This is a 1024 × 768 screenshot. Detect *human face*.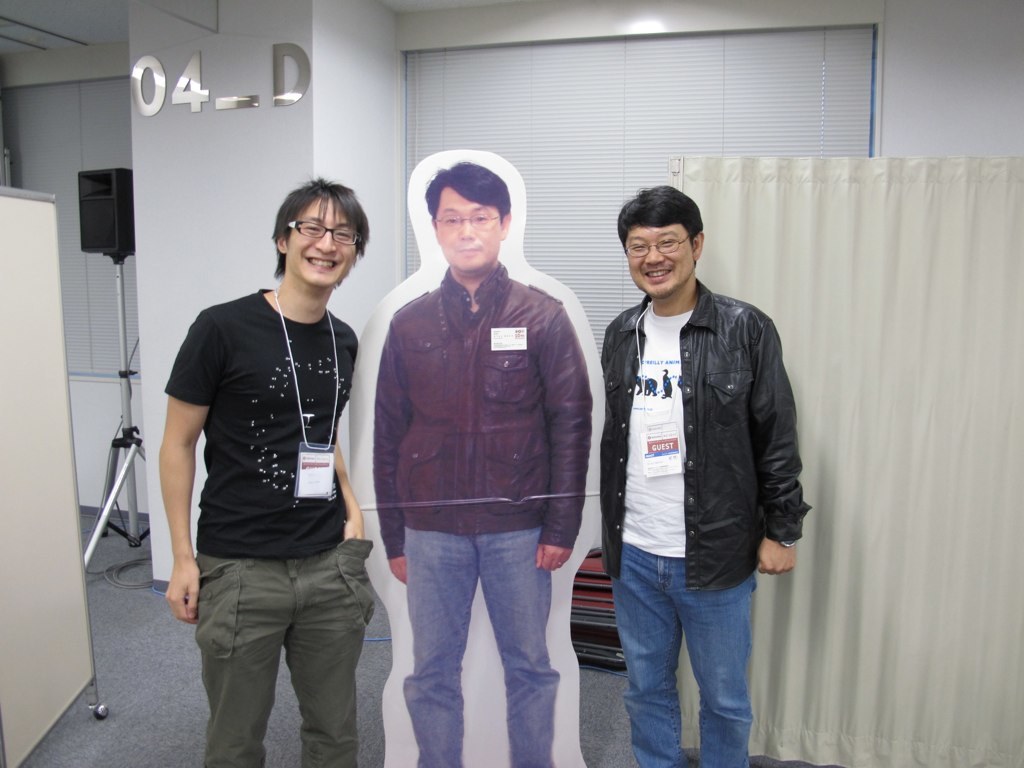
[left=434, top=185, right=504, bottom=270].
